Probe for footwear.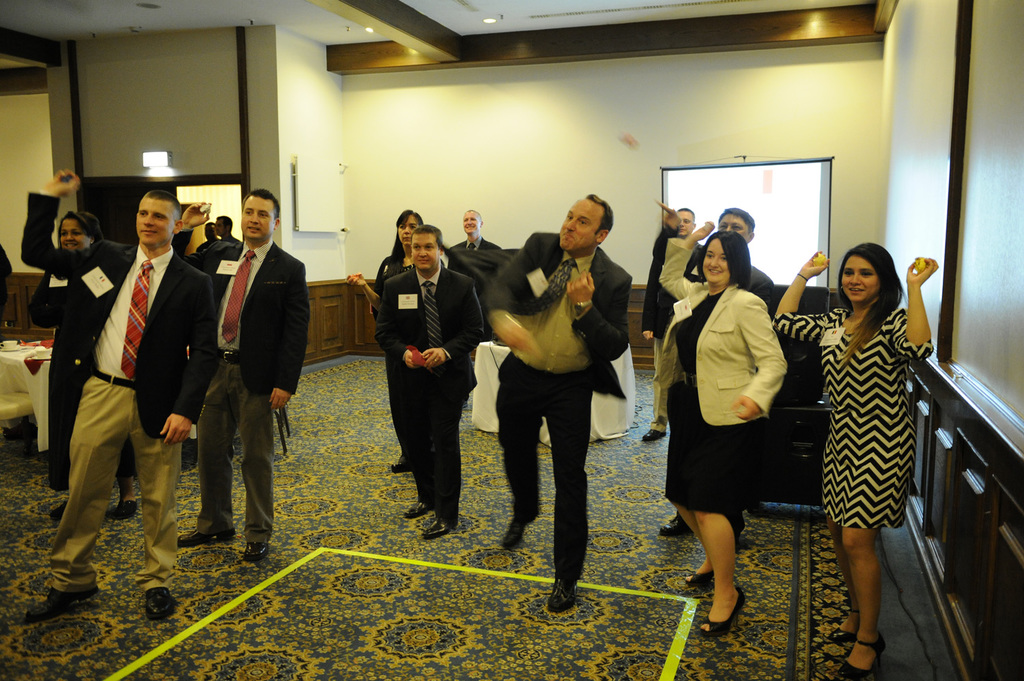
Probe result: crop(406, 498, 431, 521).
